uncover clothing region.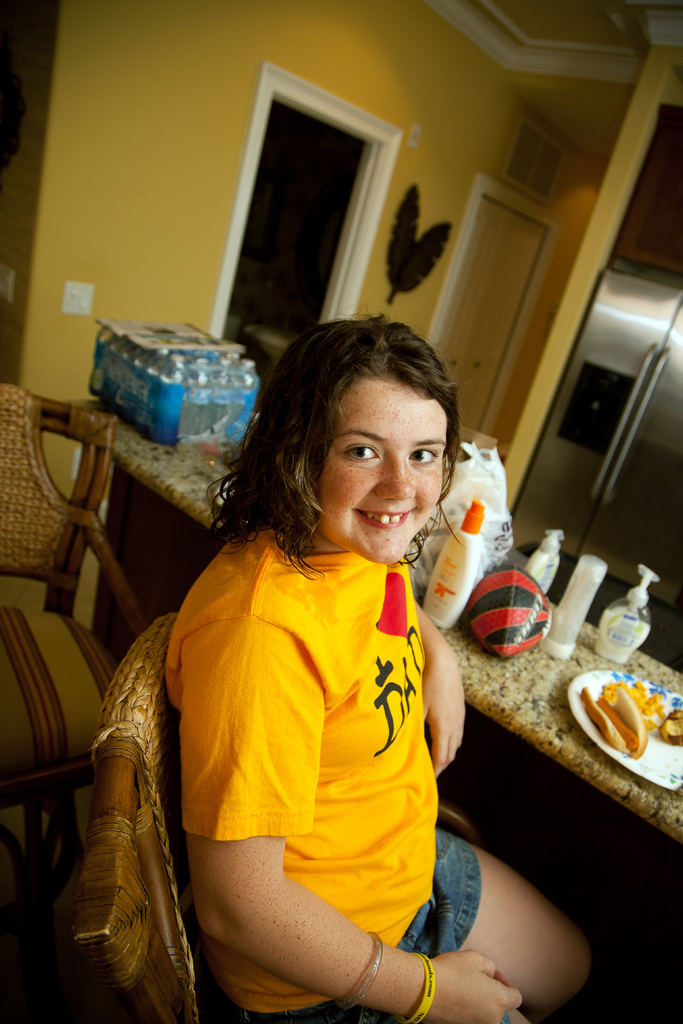
Uncovered: crop(145, 495, 482, 989).
